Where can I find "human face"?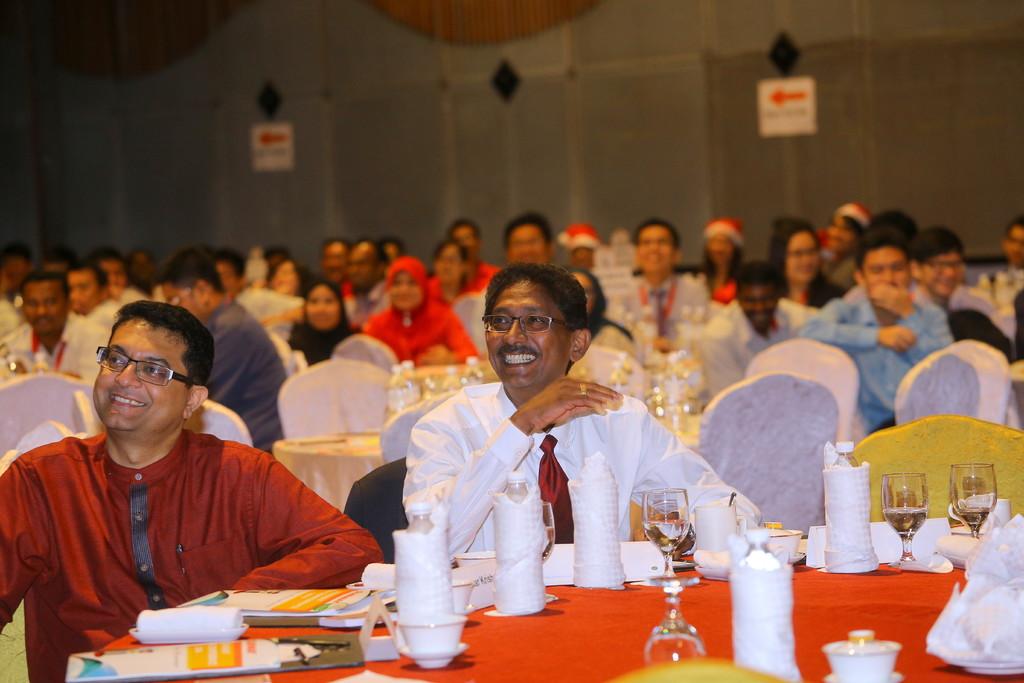
You can find it at bbox=(132, 251, 152, 281).
